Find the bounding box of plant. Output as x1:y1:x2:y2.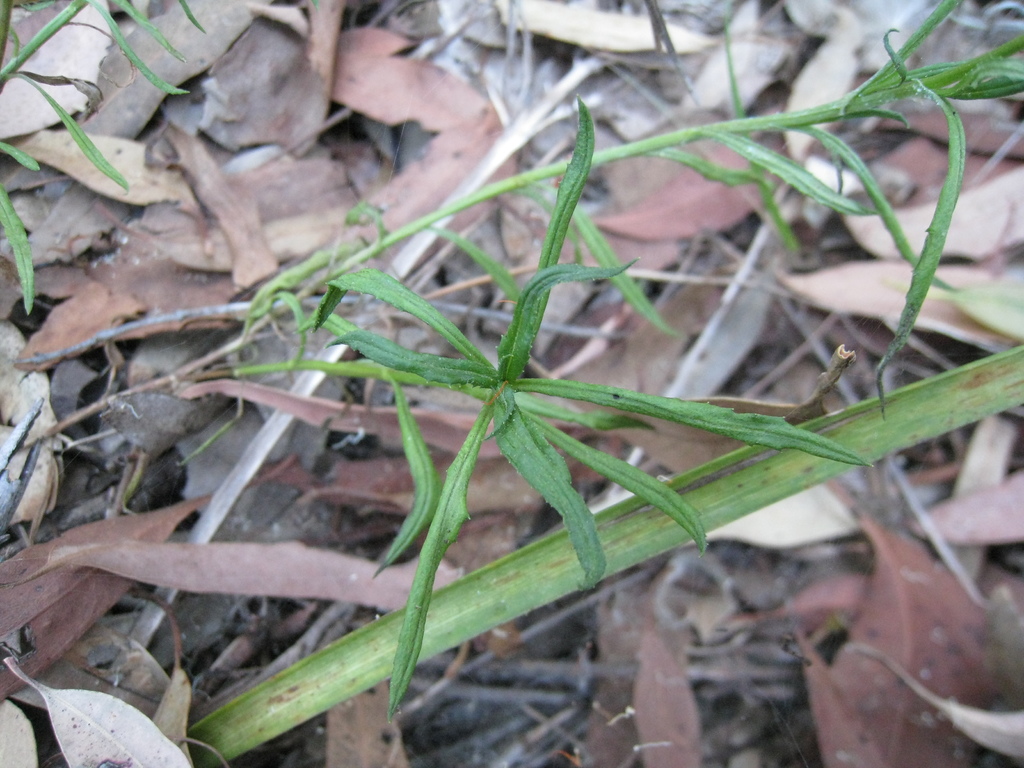
33:0:1023:767.
